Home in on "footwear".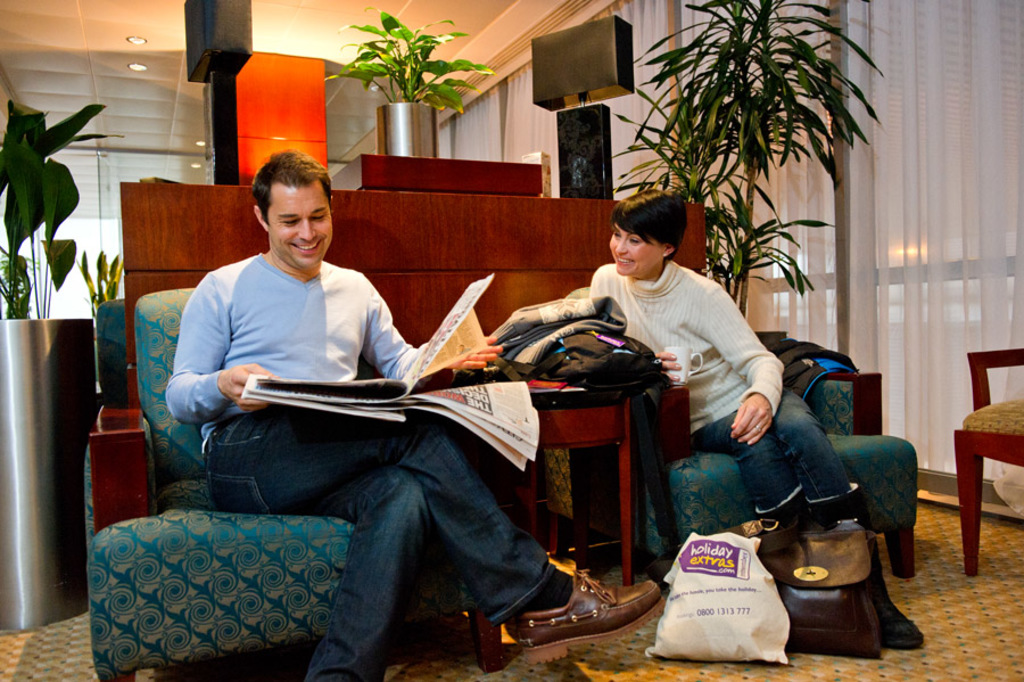
Homed in at x1=757, y1=479, x2=809, y2=533.
